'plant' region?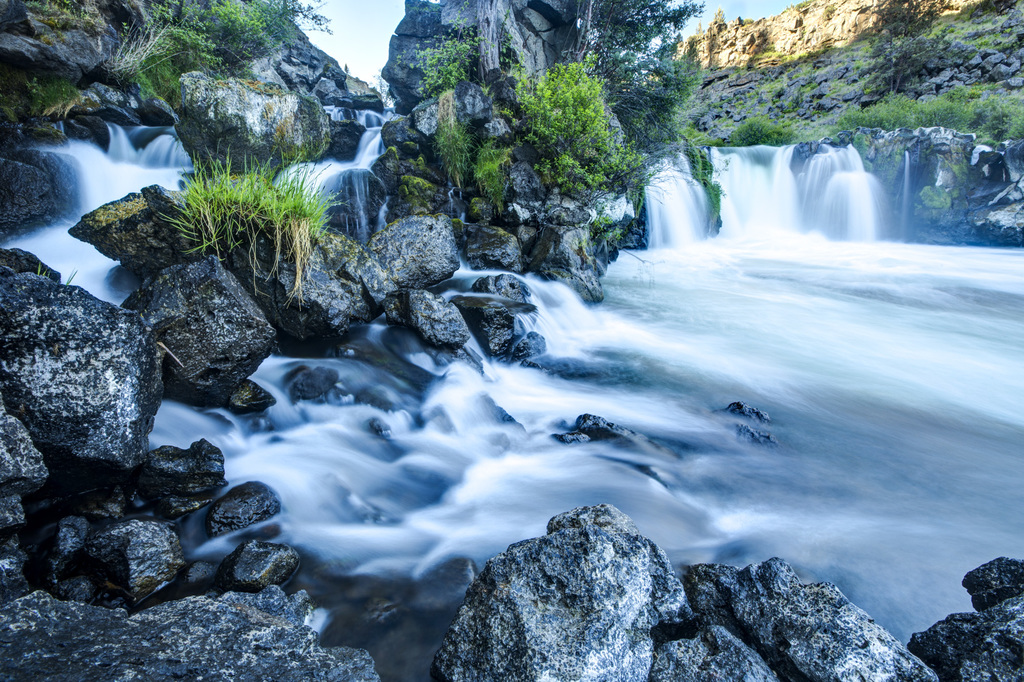
{"left": 505, "top": 47, "right": 666, "bottom": 212}
